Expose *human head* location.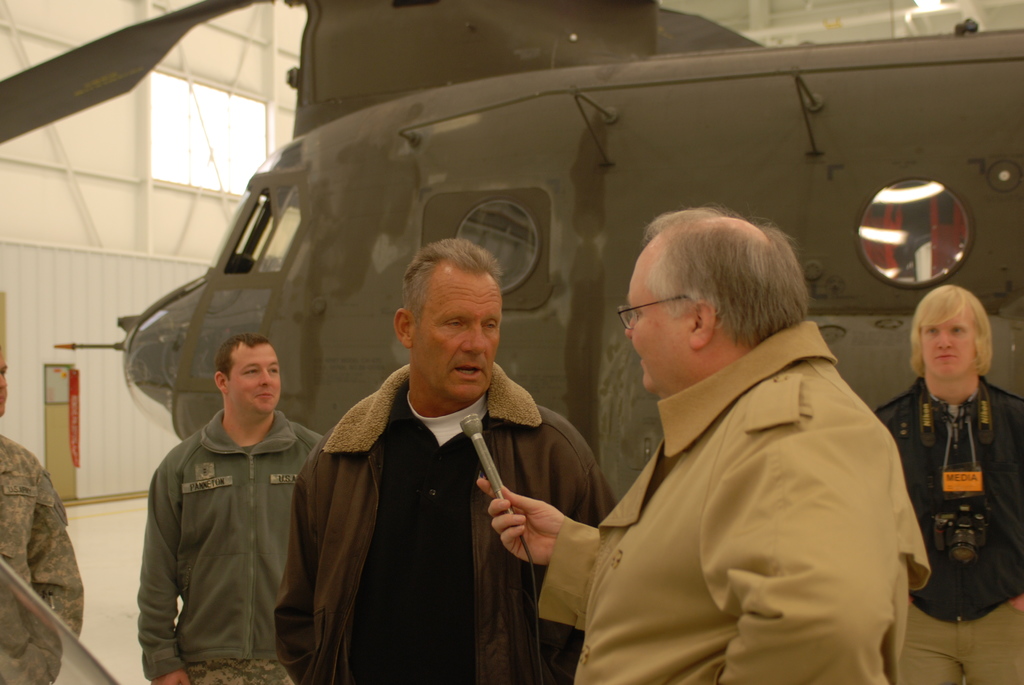
Exposed at x1=0 y1=347 x2=4 y2=418.
